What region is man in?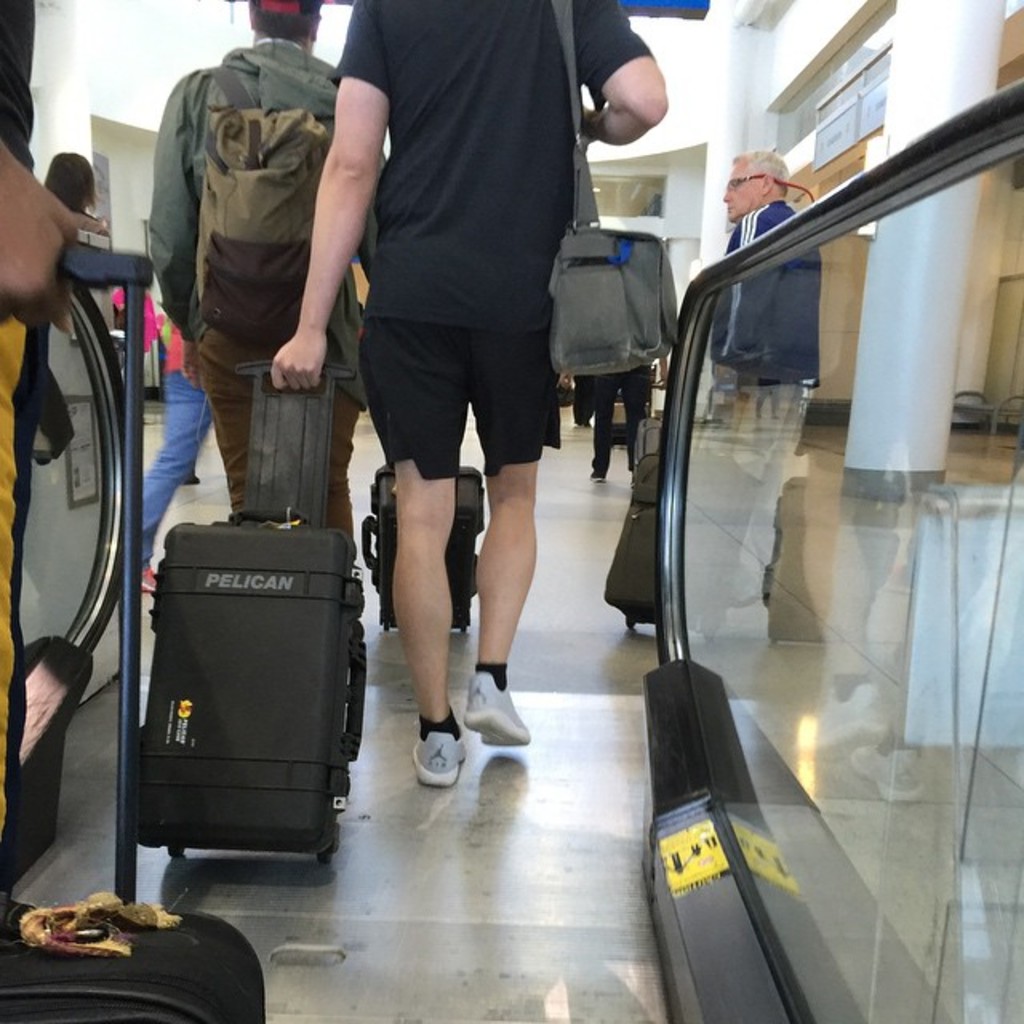
pyautogui.locateOnScreen(146, 0, 390, 552).
